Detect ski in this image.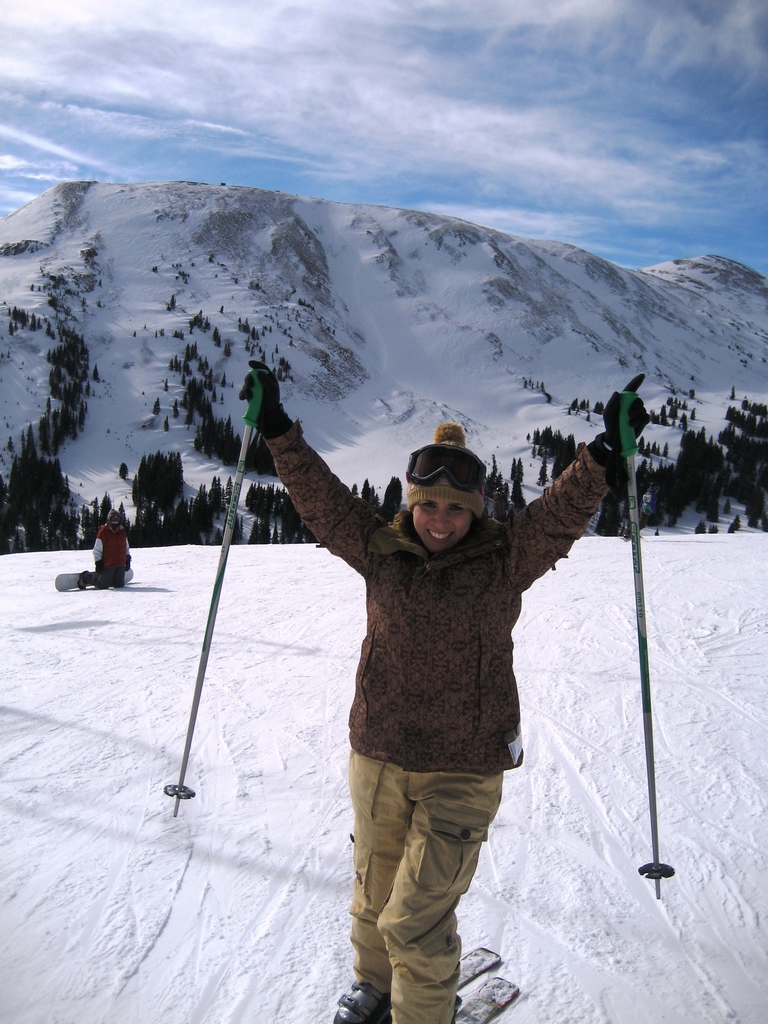
Detection: Rect(397, 972, 531, 1023).
